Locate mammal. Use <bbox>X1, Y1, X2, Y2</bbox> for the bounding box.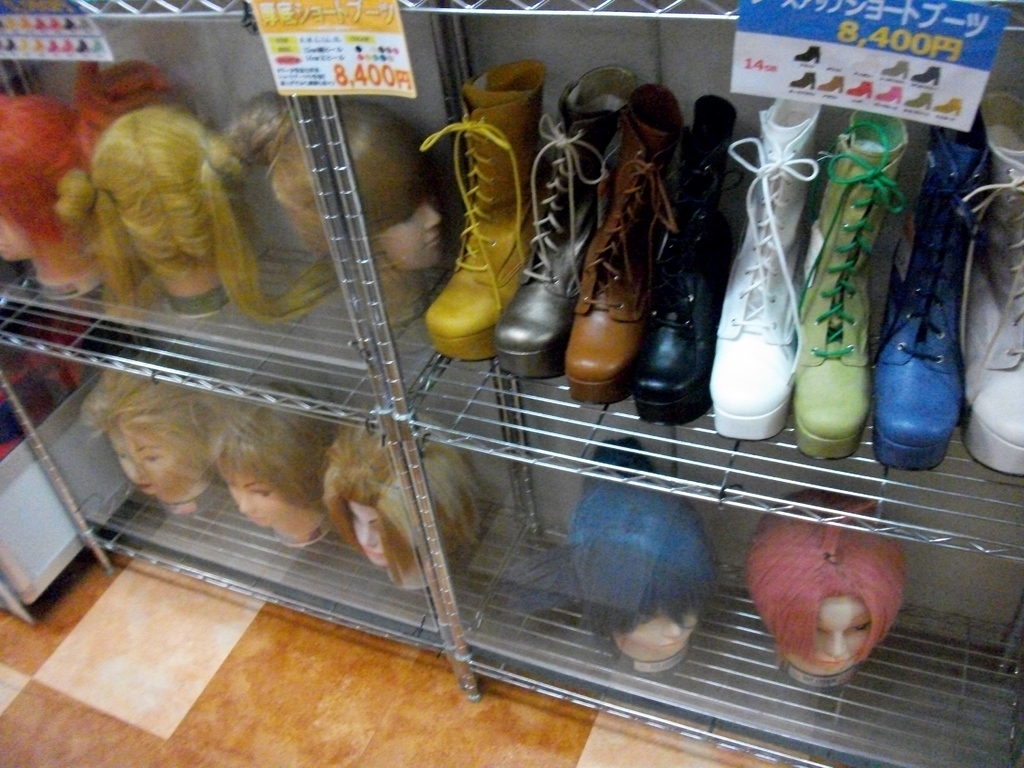
<bbox>58, 102, 340, 315</bbox>.
